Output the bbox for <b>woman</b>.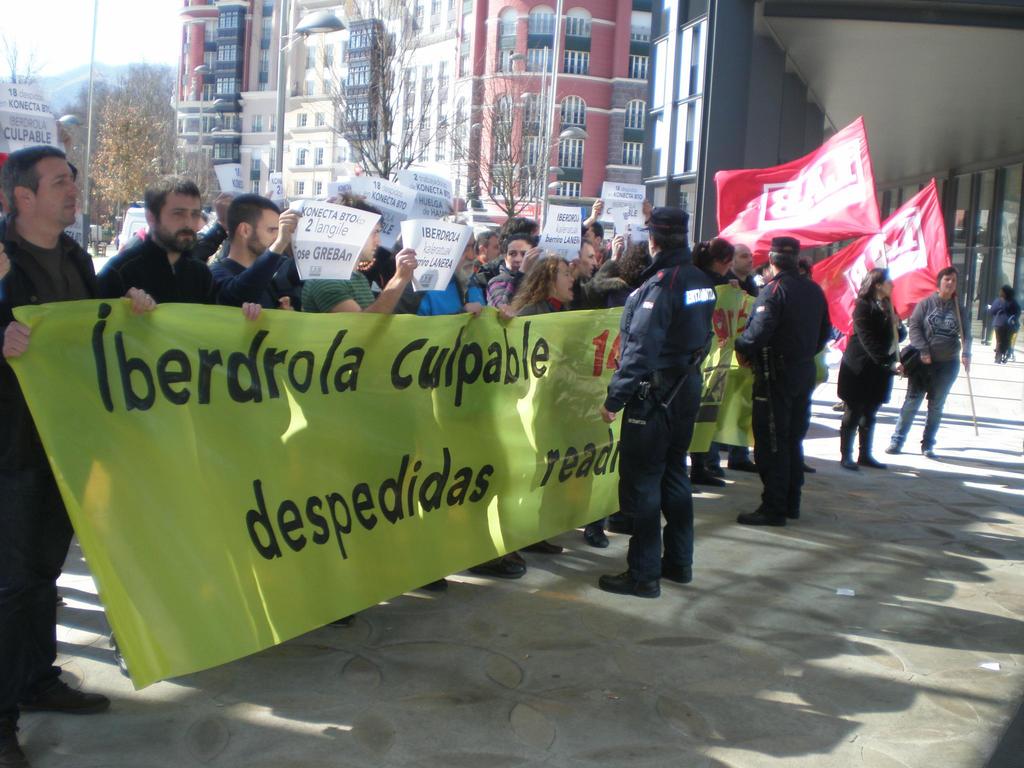
bbox=[568, 240, 600, 287].
